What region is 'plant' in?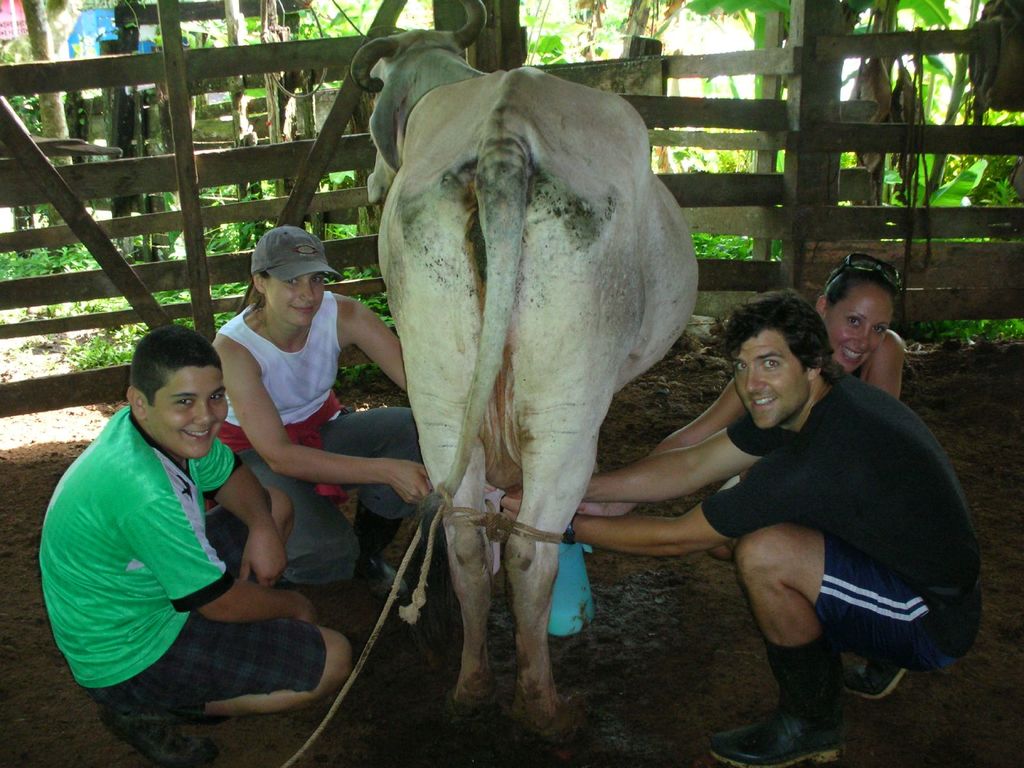
533/6/607/74.
